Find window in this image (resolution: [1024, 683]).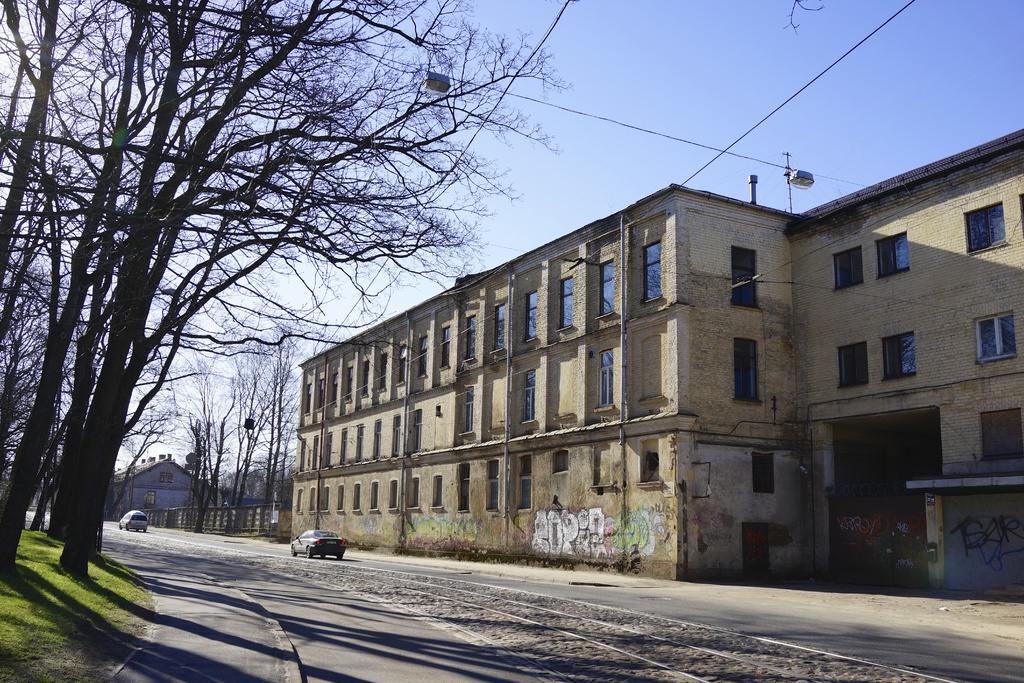
386, 480, 398, 509.
